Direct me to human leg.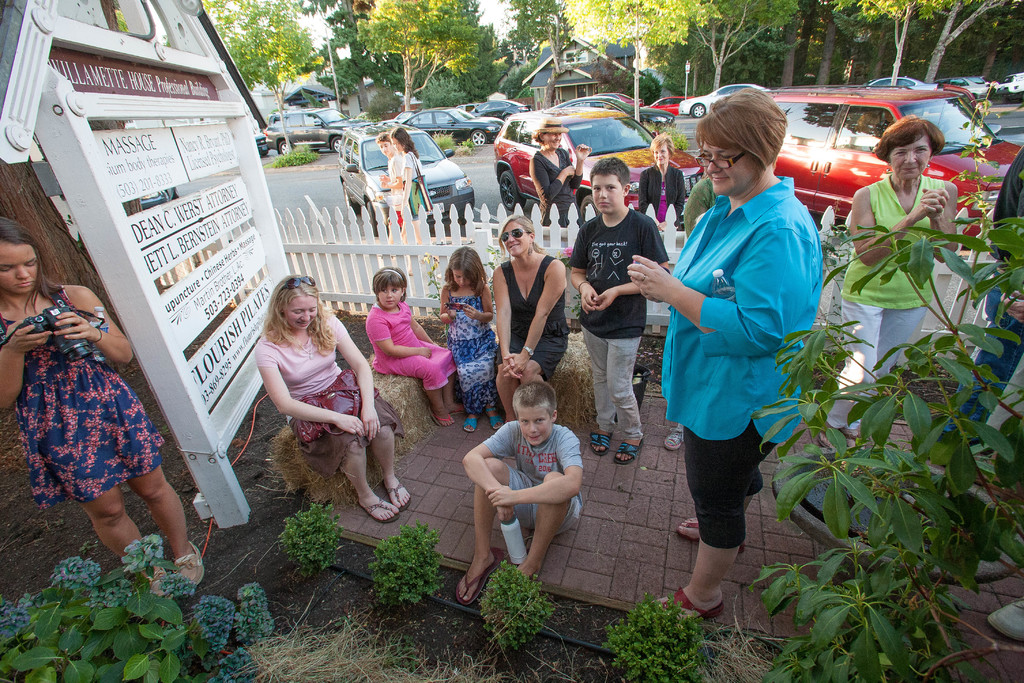
Direction: (612,298,648,461).
